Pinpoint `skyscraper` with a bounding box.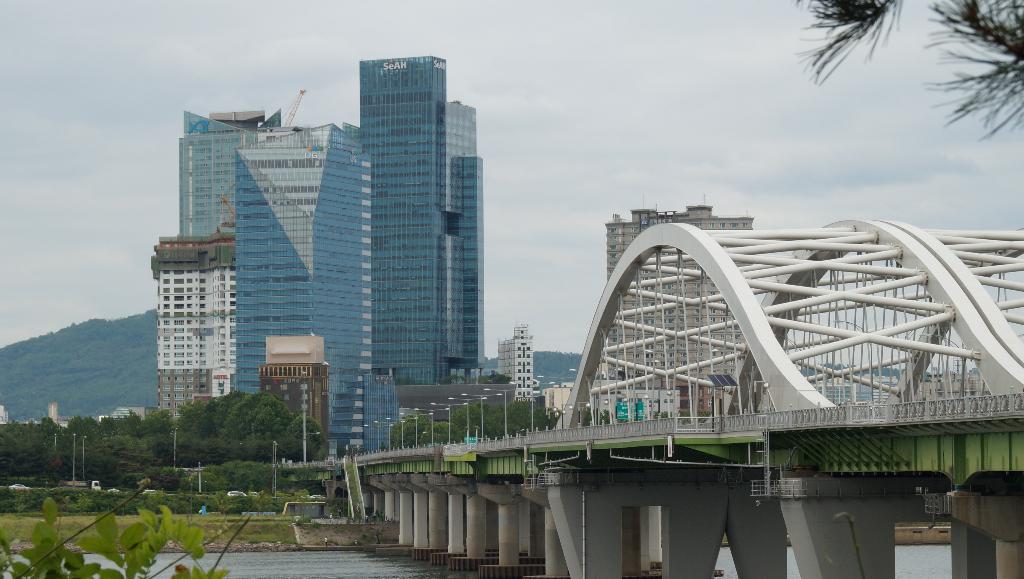
[180,103,291,242].
